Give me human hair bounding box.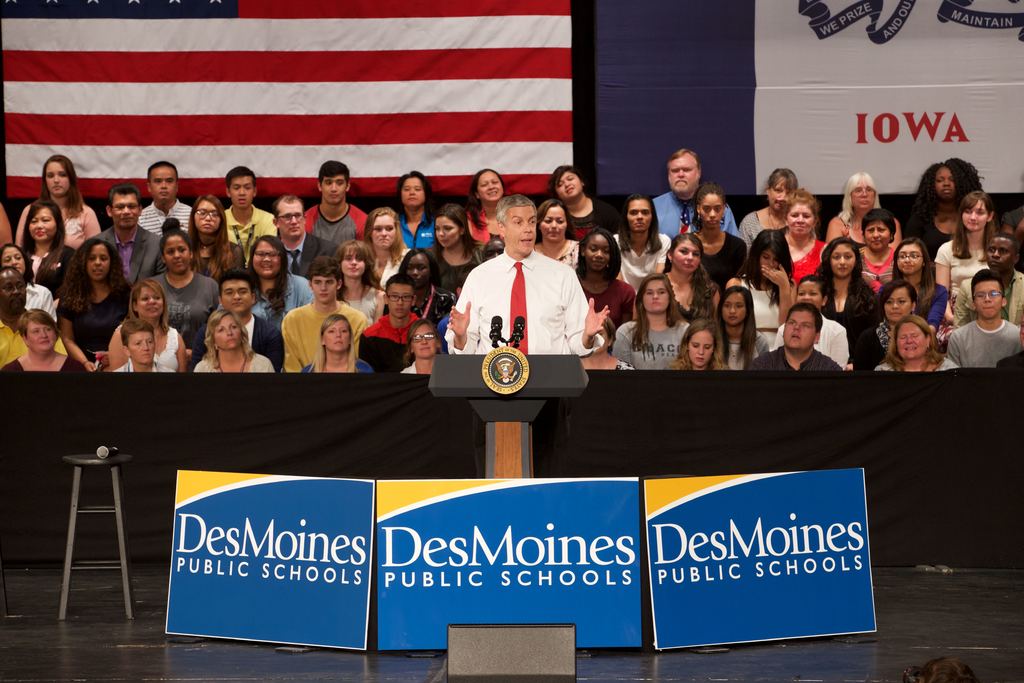
rect(465, 167, 508, 228).
